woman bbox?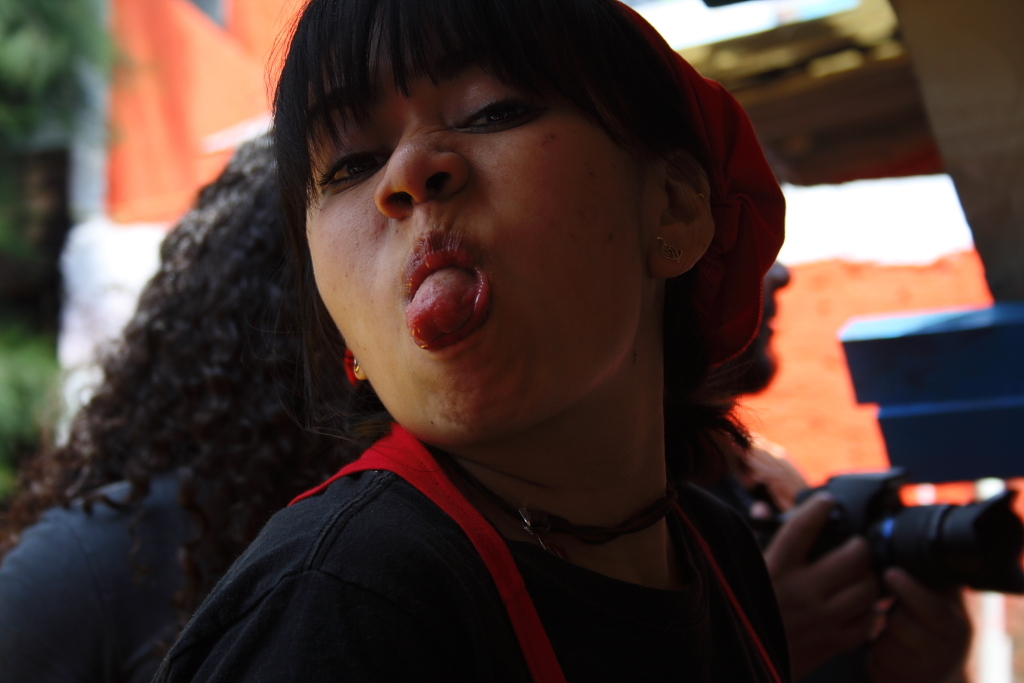
crop(154, 0, 817, 682)
